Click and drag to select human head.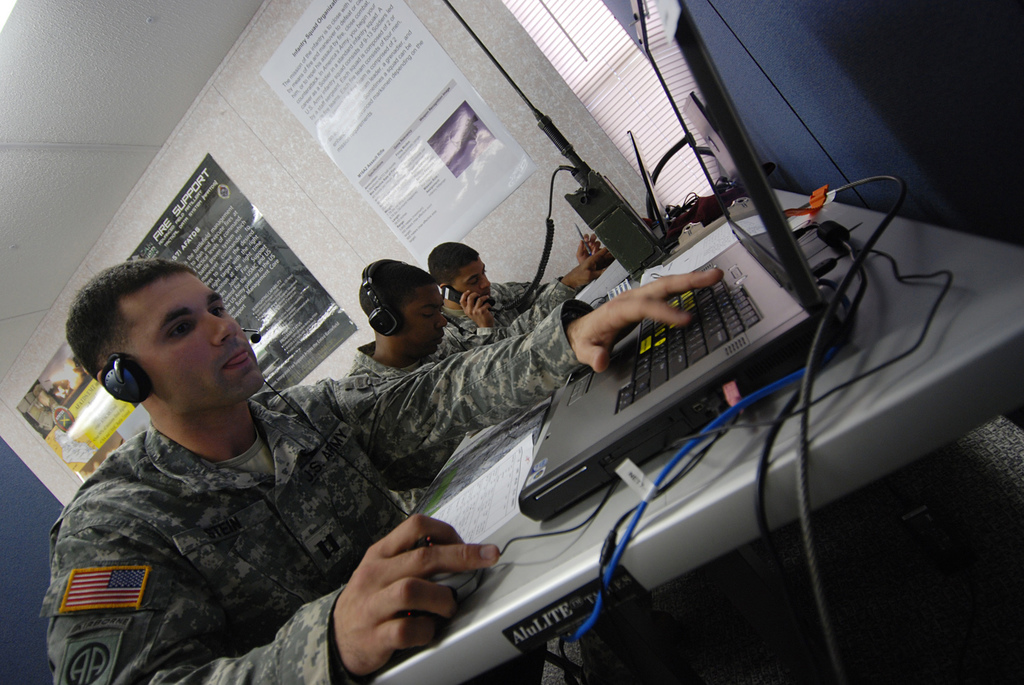
Selection: 76/257/253/423.
